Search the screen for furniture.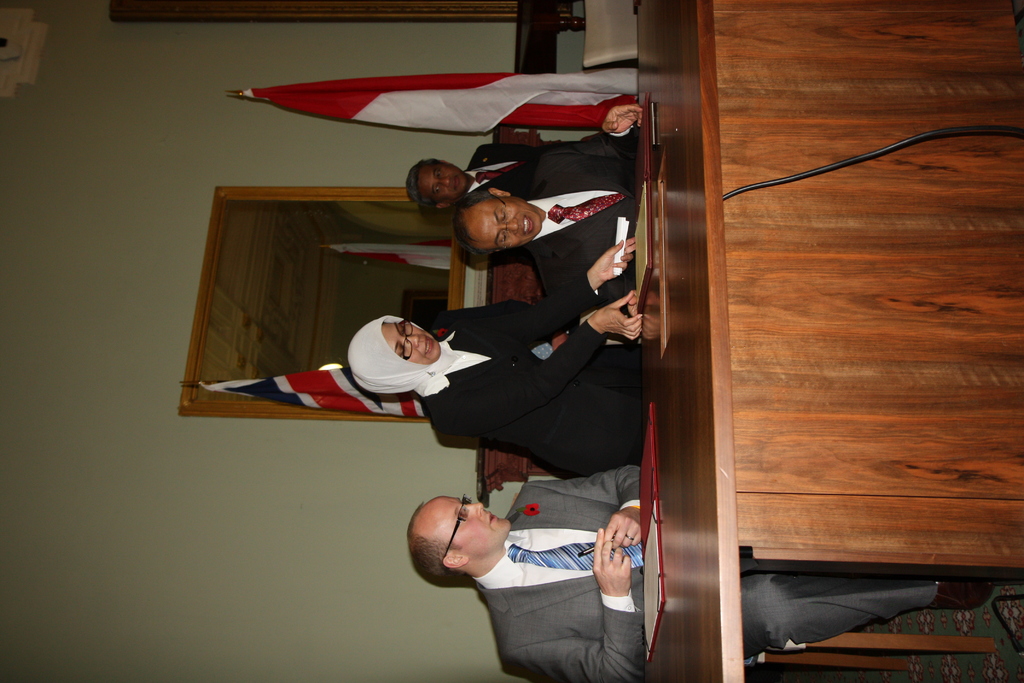
Found at BBox(751, 630, 993, 671).
